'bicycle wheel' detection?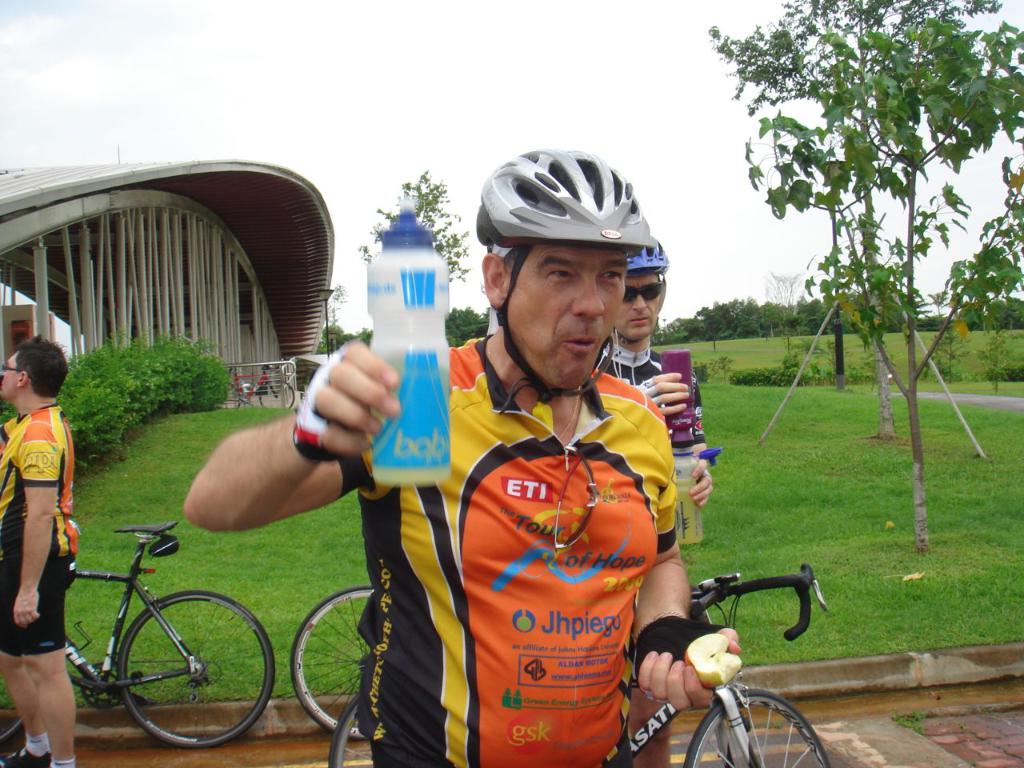
681, 685, 830, 767
